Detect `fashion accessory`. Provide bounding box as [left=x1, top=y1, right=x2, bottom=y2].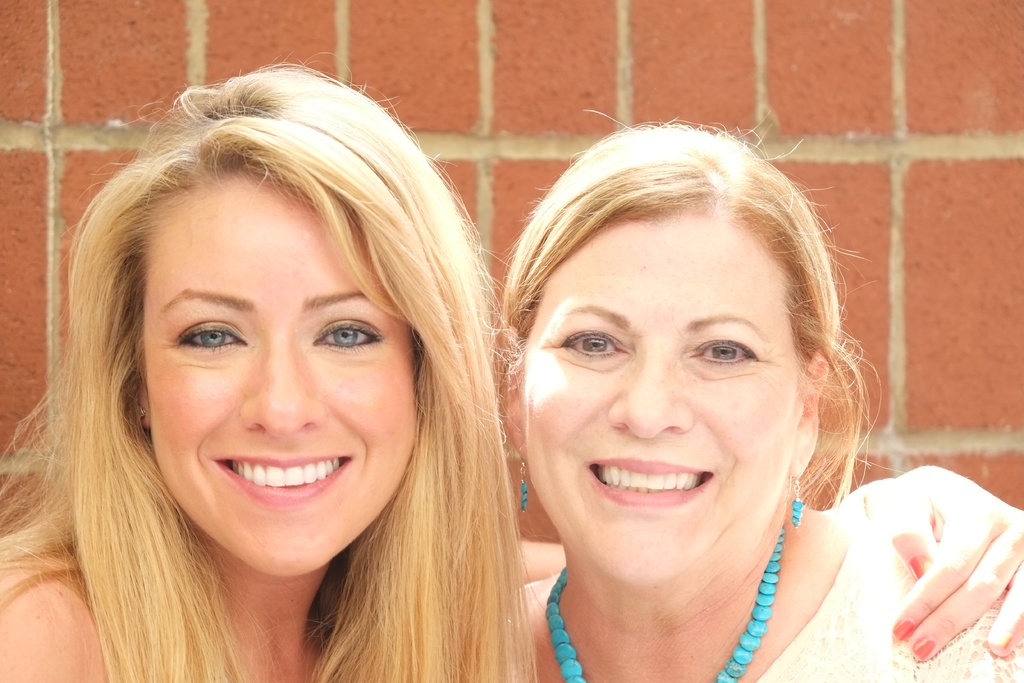
[left=516, top=457, right=527, bottom=514].
